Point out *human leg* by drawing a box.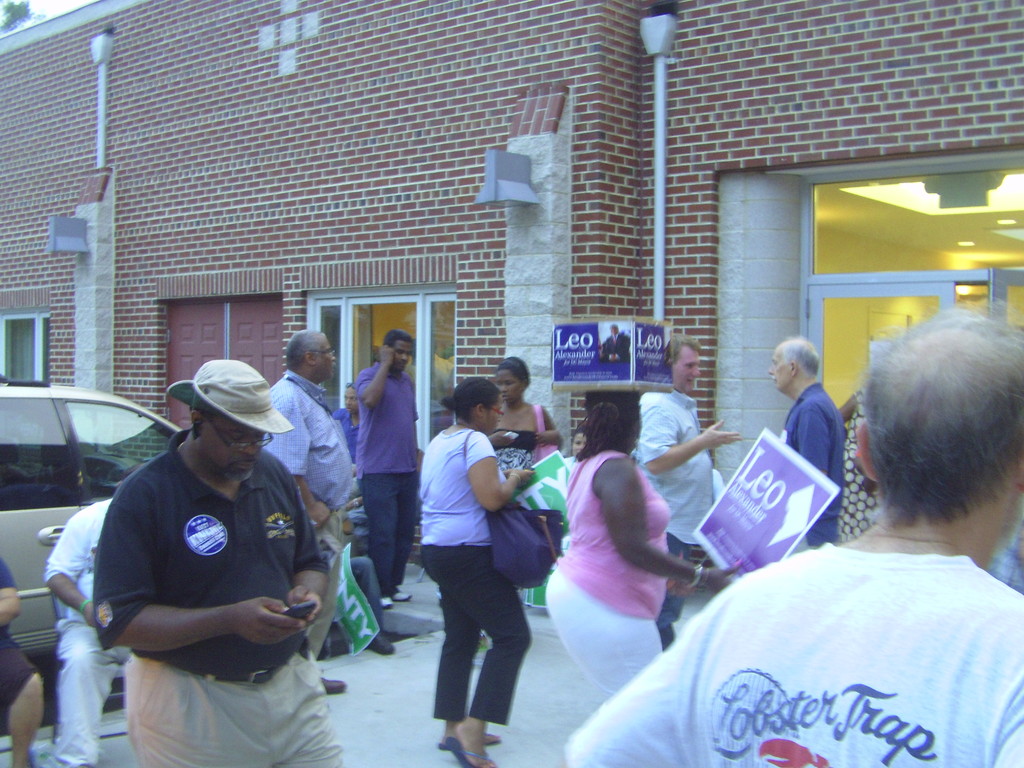
[left=50, top=622, right=129, bottom=767].
